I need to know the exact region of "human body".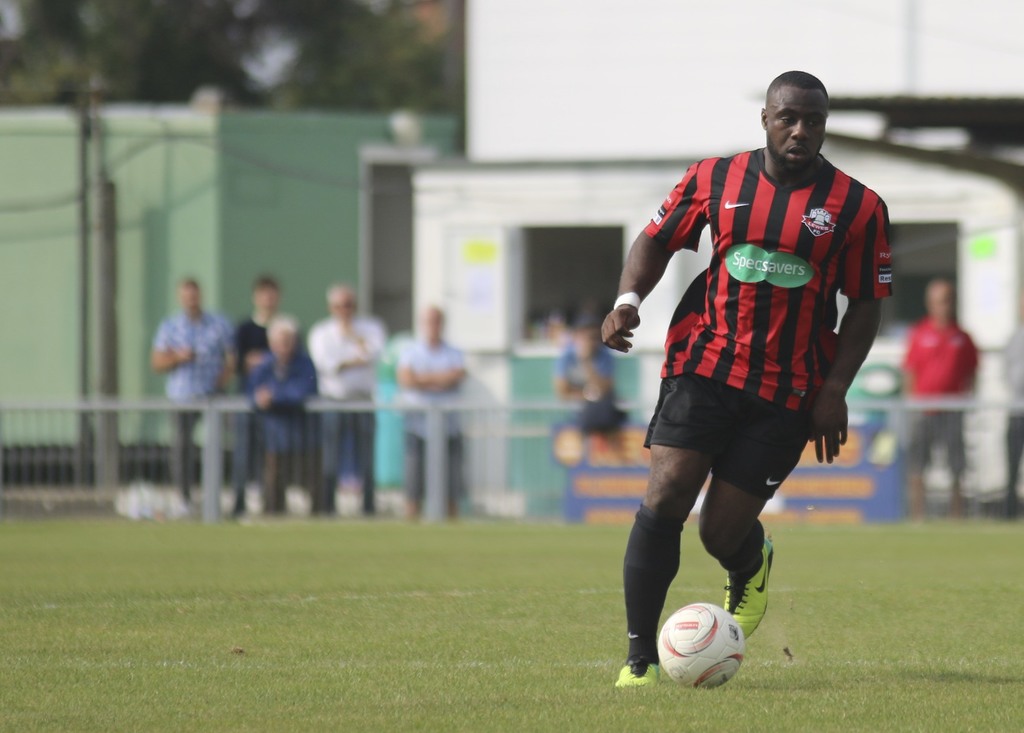
Region: rect(156, 280, 467, 521).
